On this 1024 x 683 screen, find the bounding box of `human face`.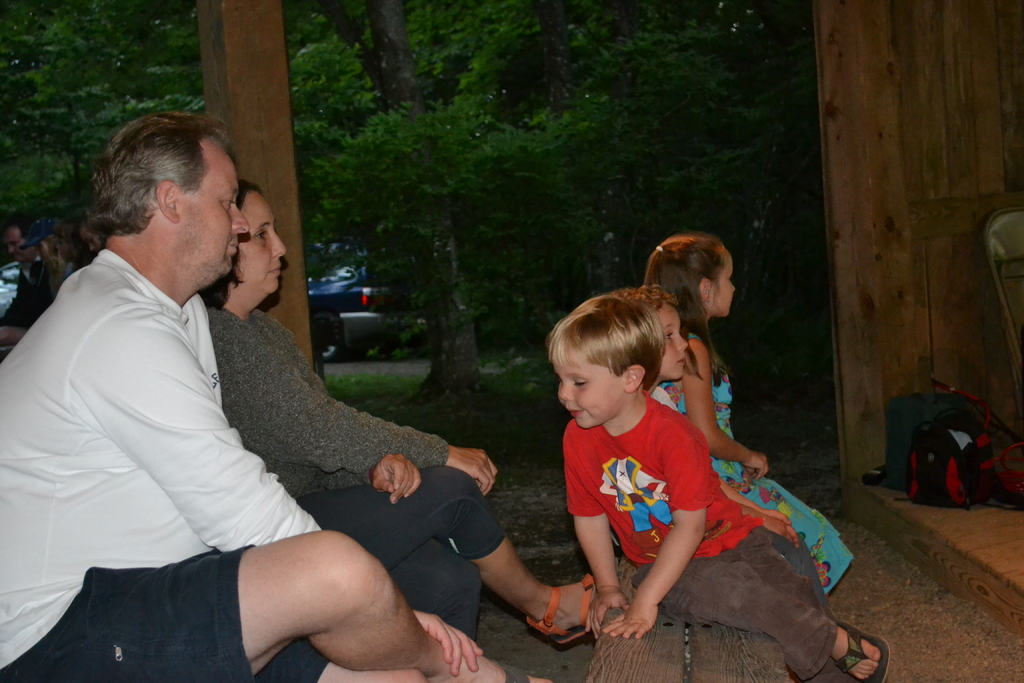
Bounding box: [184,147,248,273].
